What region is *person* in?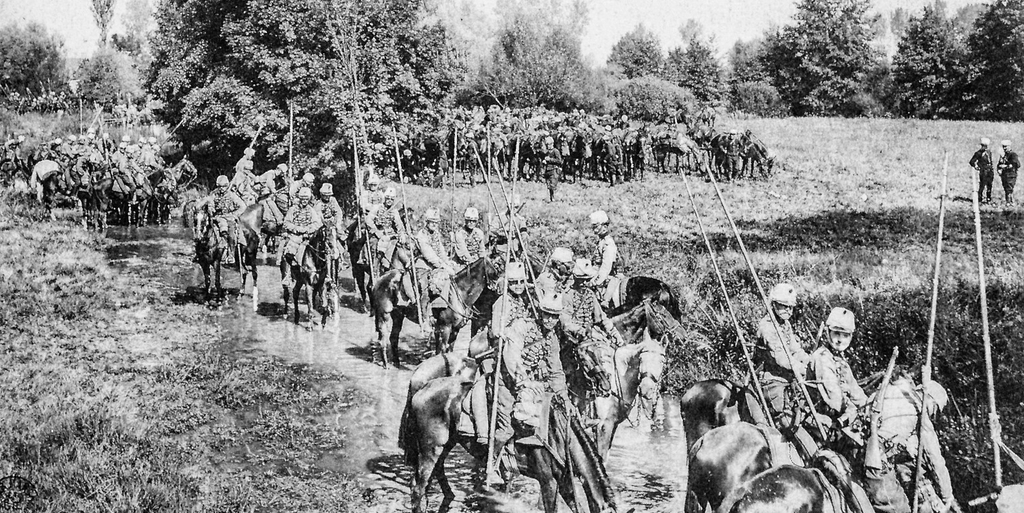
x1=972, y1=140, x2=997, y2=201.
